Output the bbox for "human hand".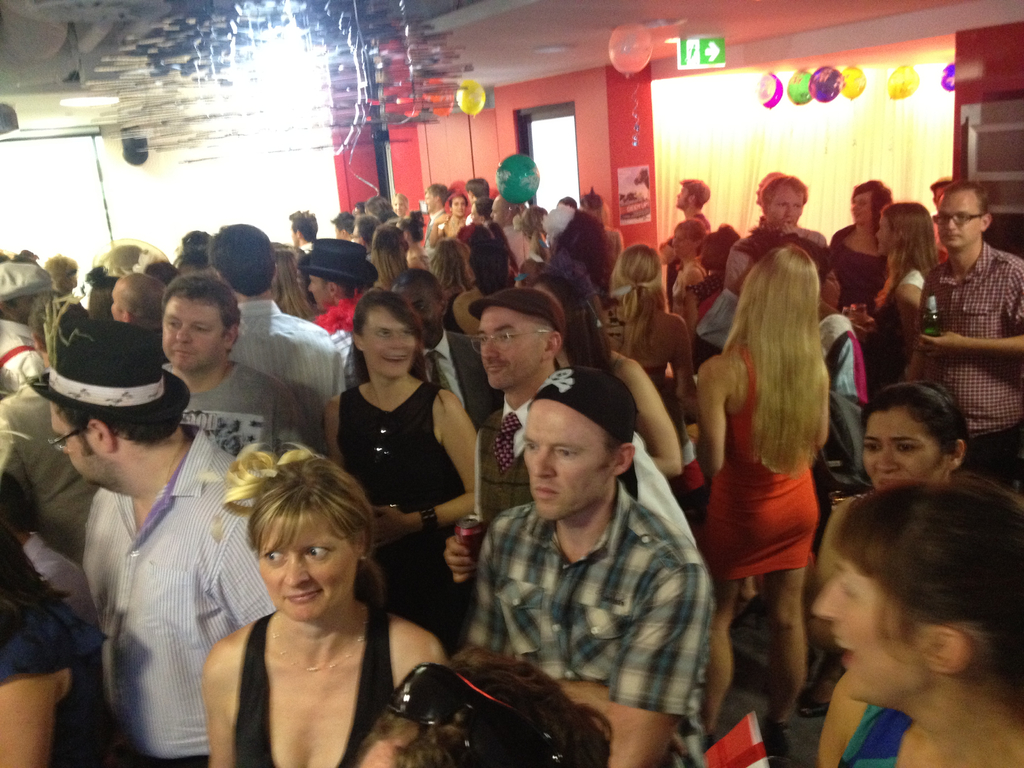
region(920, 331, 966, 358).
